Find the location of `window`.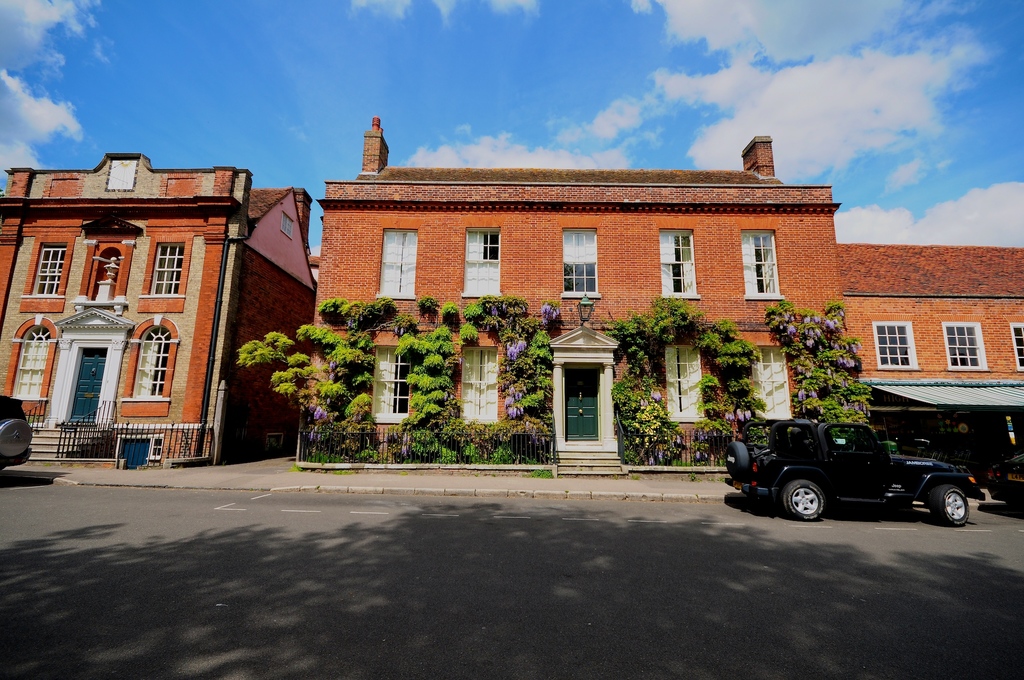
Location: [x1=561, y1=229, x2=598, y2=294].
